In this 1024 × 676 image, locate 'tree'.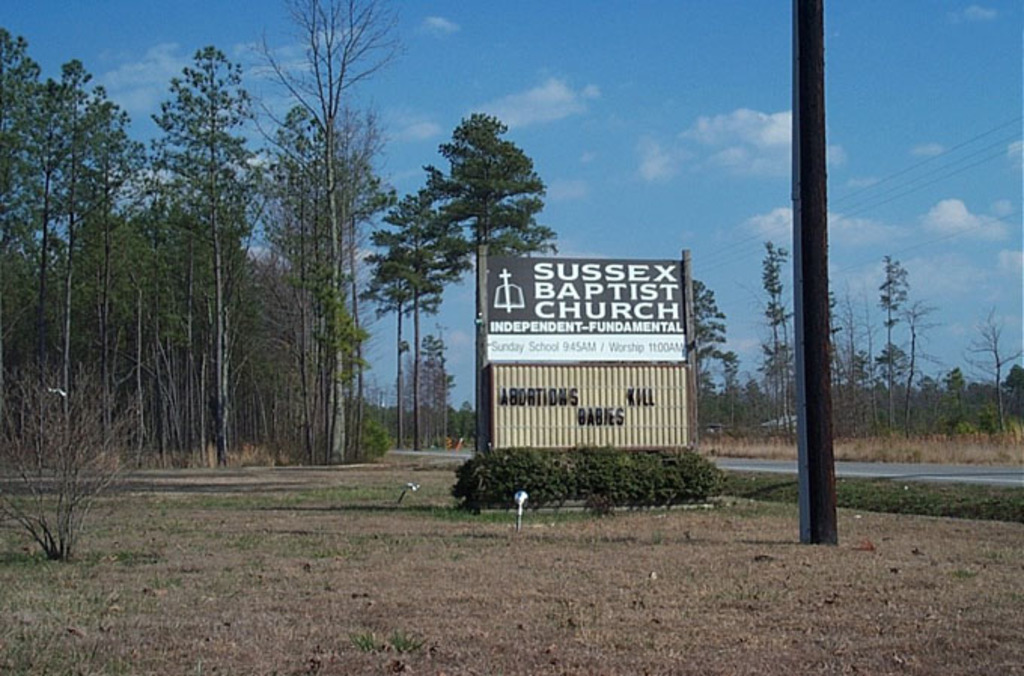
Bounding box: locate(435, 331, 455, 458).
